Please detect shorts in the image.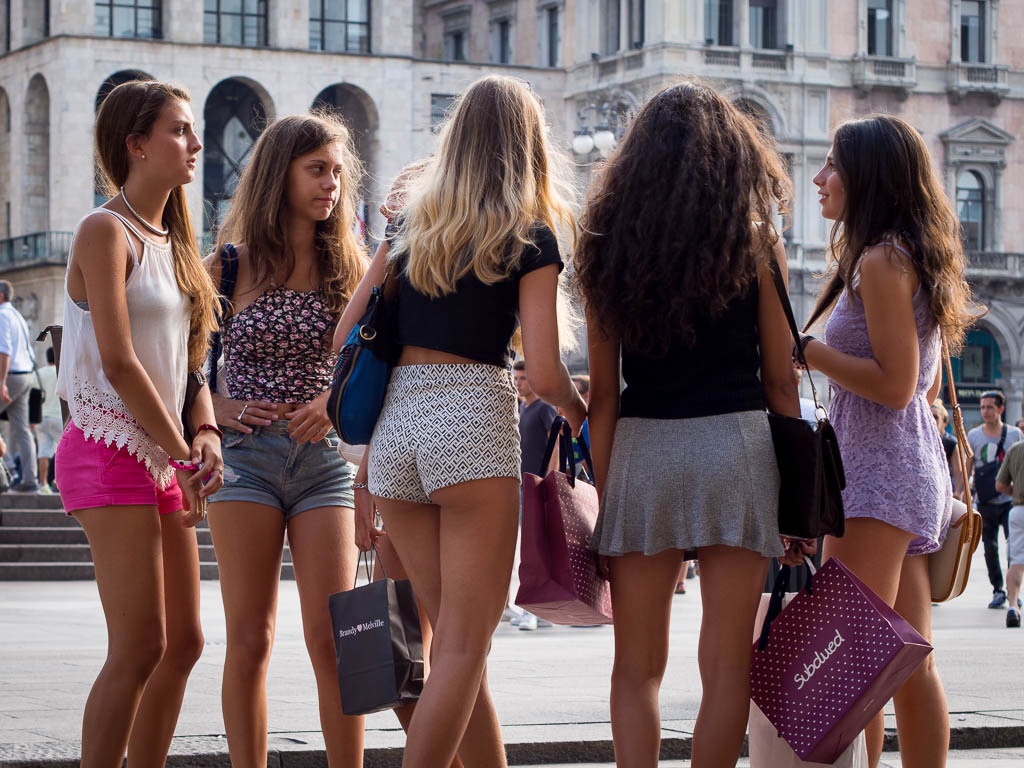
detection(32, 414, 63, 456).
